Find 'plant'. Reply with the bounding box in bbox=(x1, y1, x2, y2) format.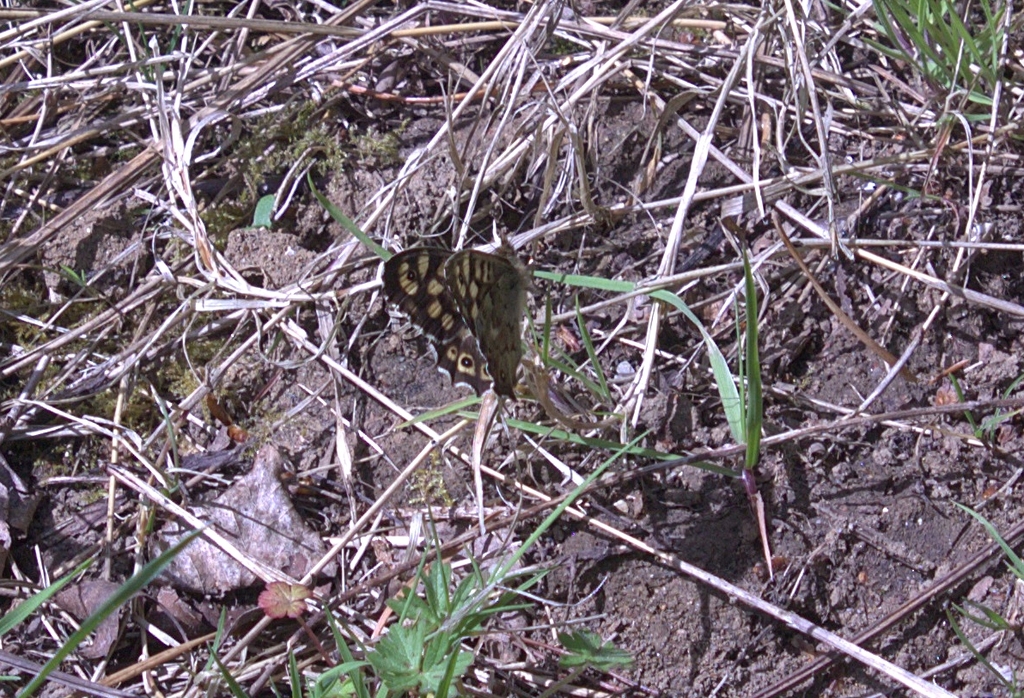
bbox=(488, 624, 641, 677).
